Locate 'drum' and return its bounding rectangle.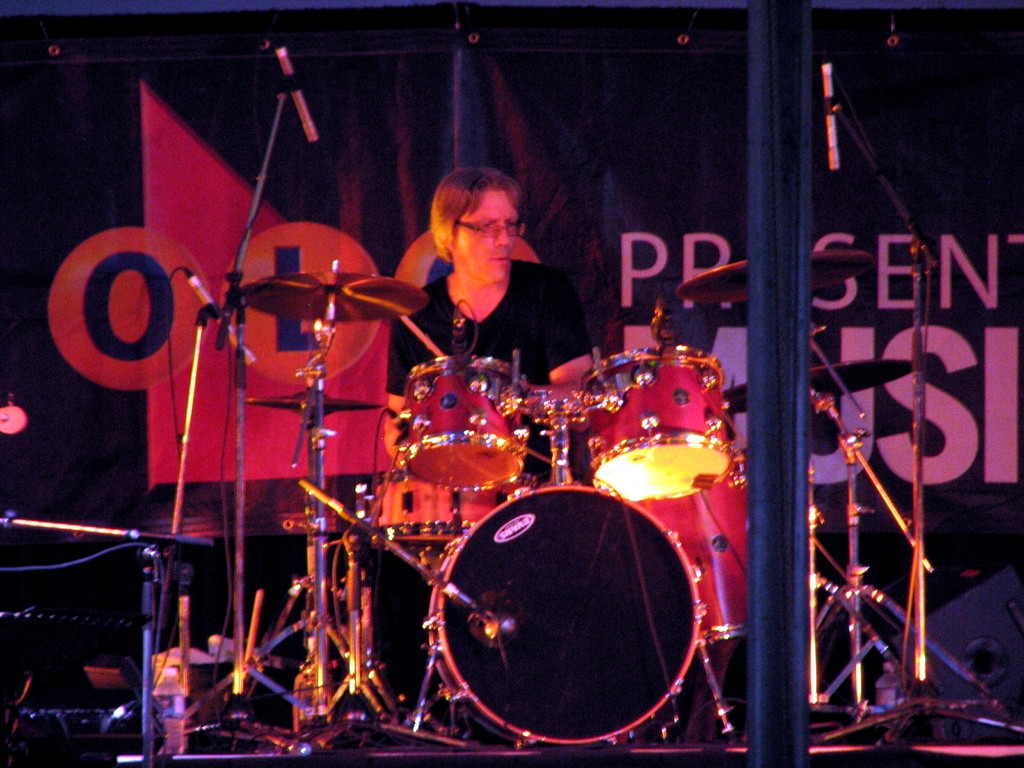
box(579, 346, 734, 498).
